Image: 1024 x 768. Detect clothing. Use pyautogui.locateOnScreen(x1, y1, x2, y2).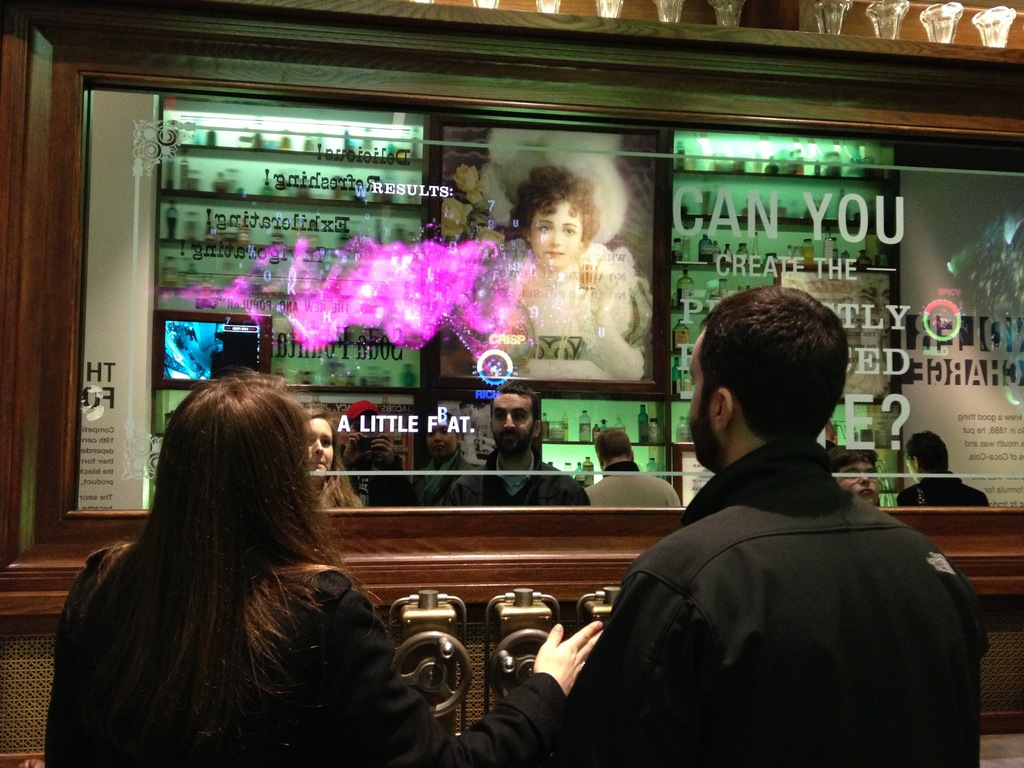
pyautogui.locateOnScreen(340, 454, 417, 513).
